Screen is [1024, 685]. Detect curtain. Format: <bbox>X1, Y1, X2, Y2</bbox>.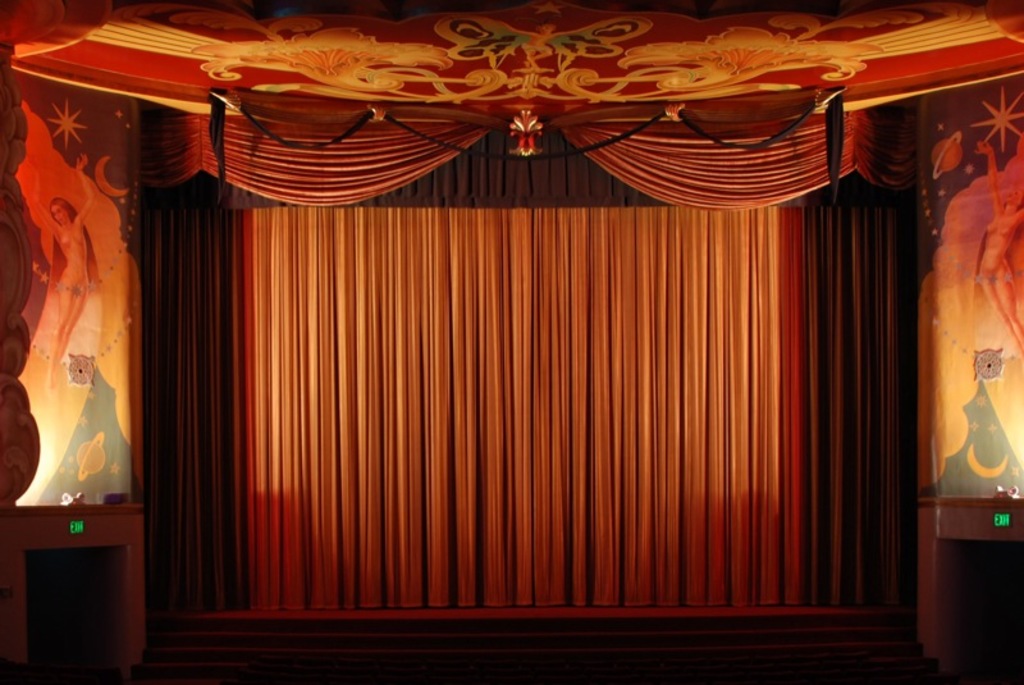
<bbox>173, 128, 929, 598</bbox>.
